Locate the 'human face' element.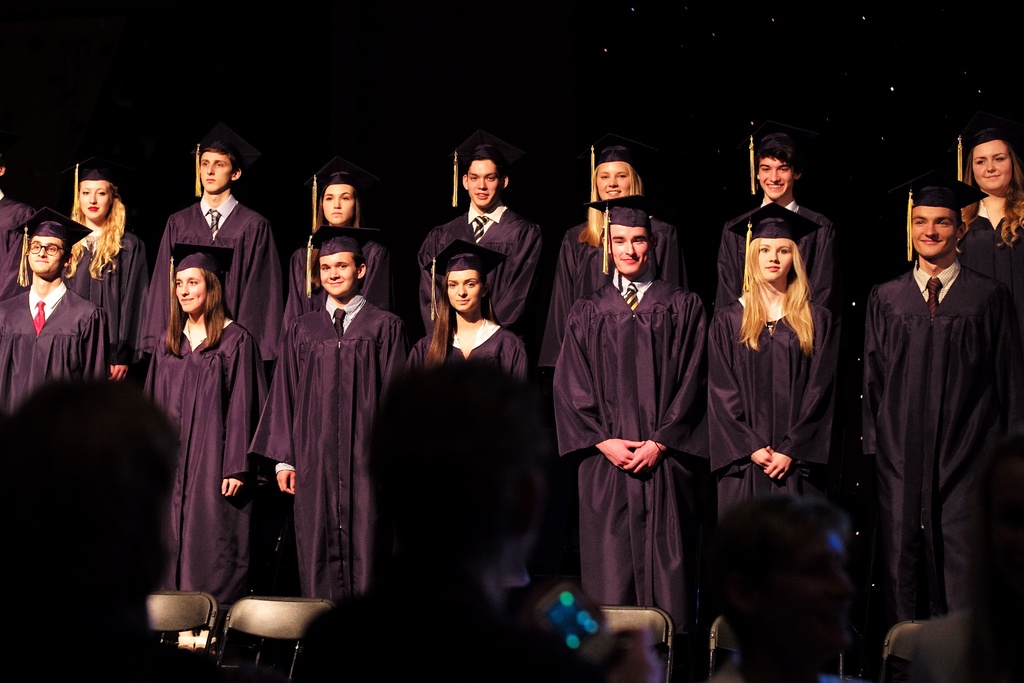
Element bbox: bbox(968, 138, 1007, 193).
